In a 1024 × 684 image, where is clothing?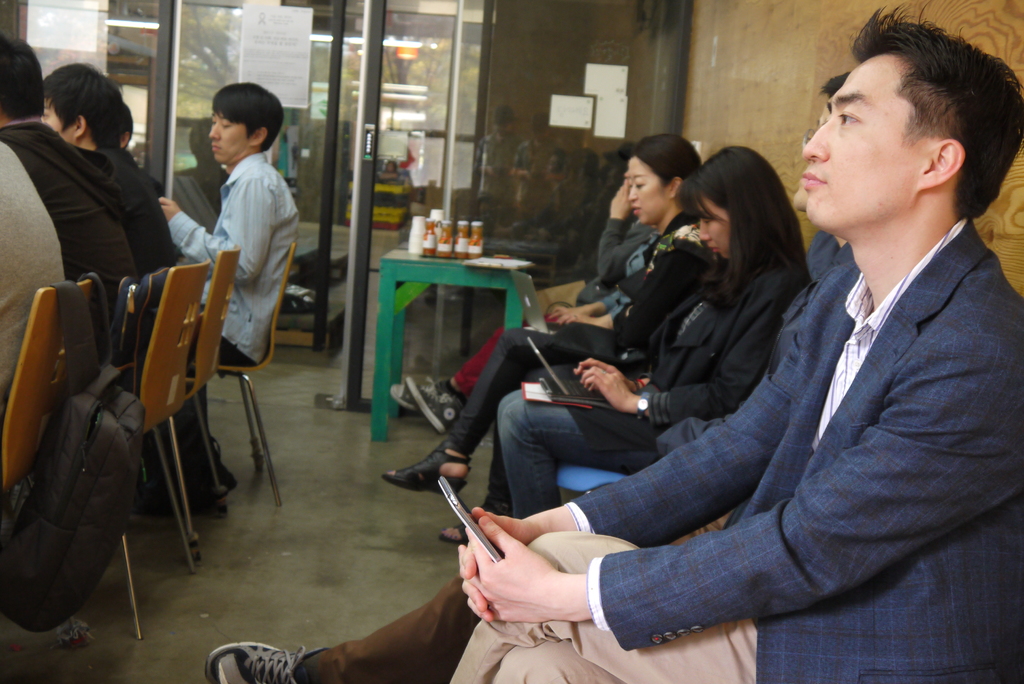
x1=299, y1=225, x2=855, y2=683.
